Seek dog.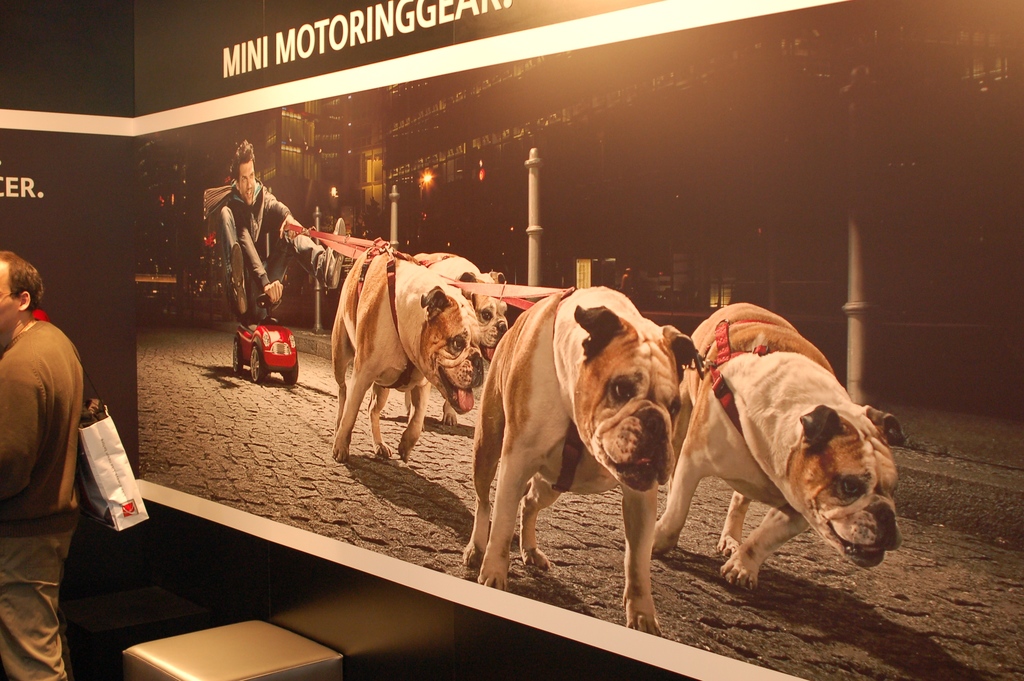
(x1=330, y1=242, x2=485, y2=461).
